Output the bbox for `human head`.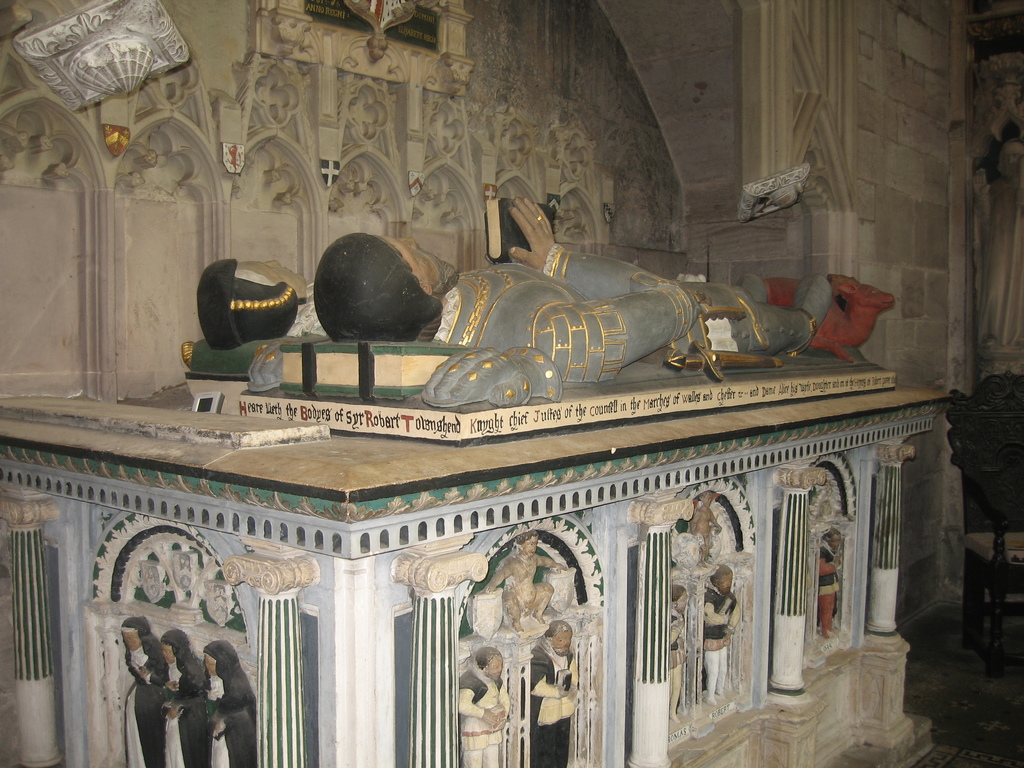
314 232 460 340.
